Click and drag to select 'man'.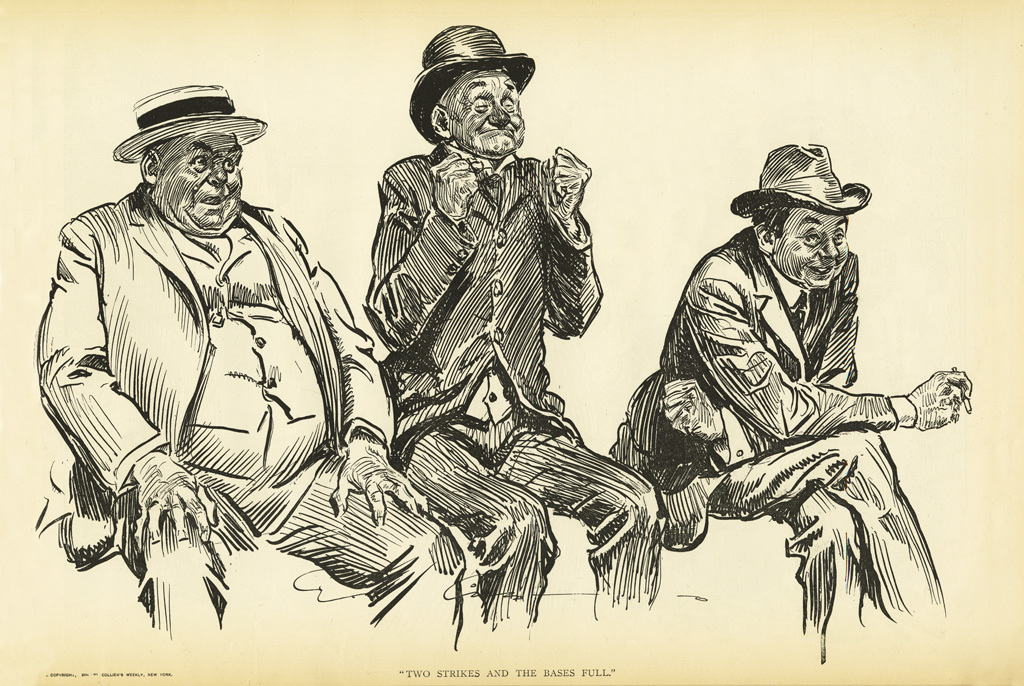
Selection: (x1=359, y1=19, x2=660, y2=635).
